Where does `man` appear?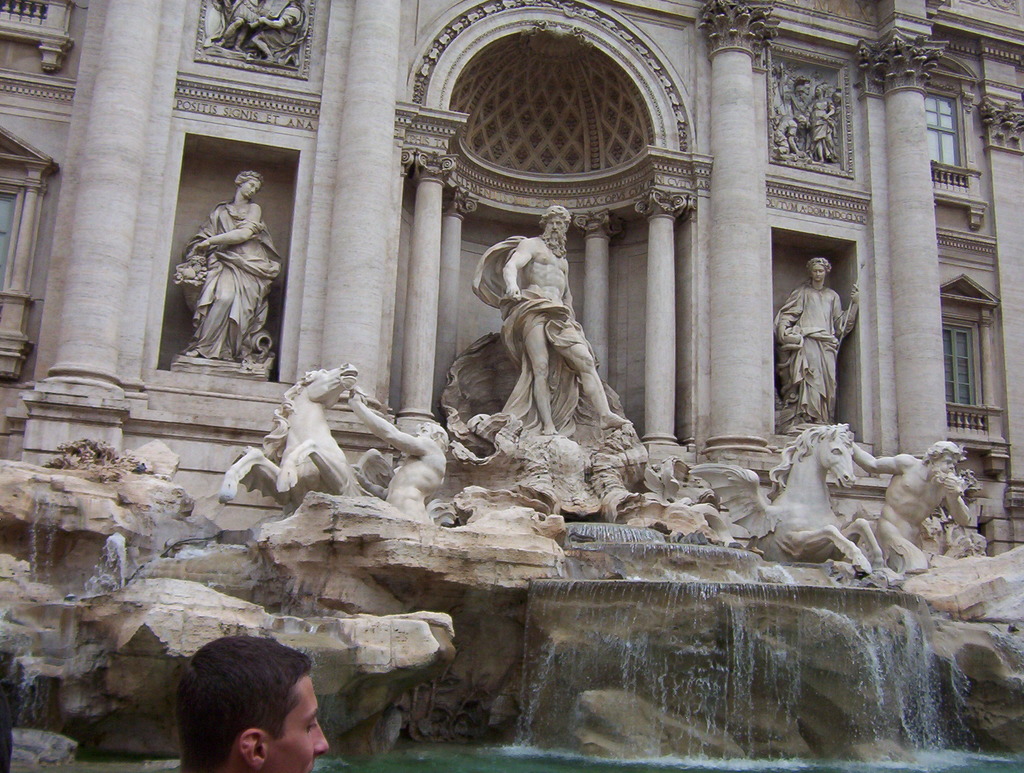
Appears at region(500, 200, 636, 435).
